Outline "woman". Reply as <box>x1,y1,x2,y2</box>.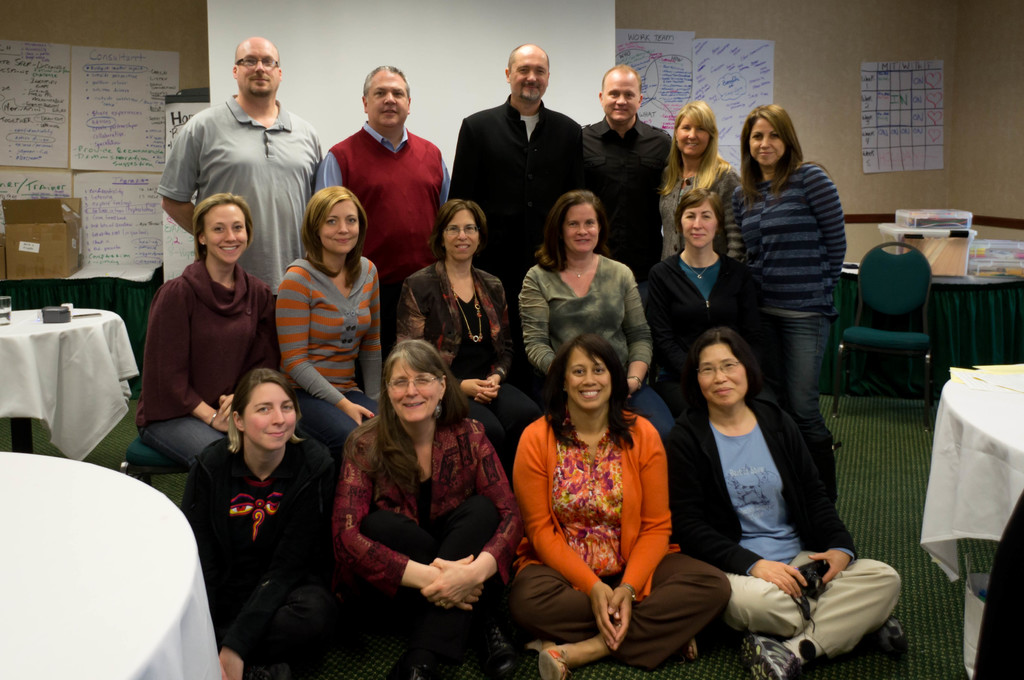
<box>509,297,696,661</box>.
